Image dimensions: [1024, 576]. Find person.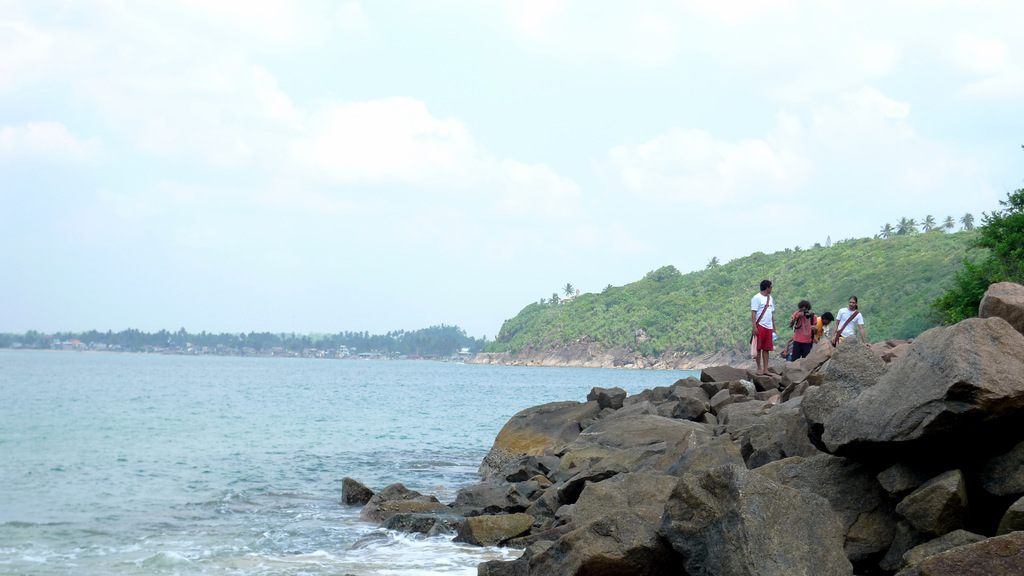
837/291/879/358.
